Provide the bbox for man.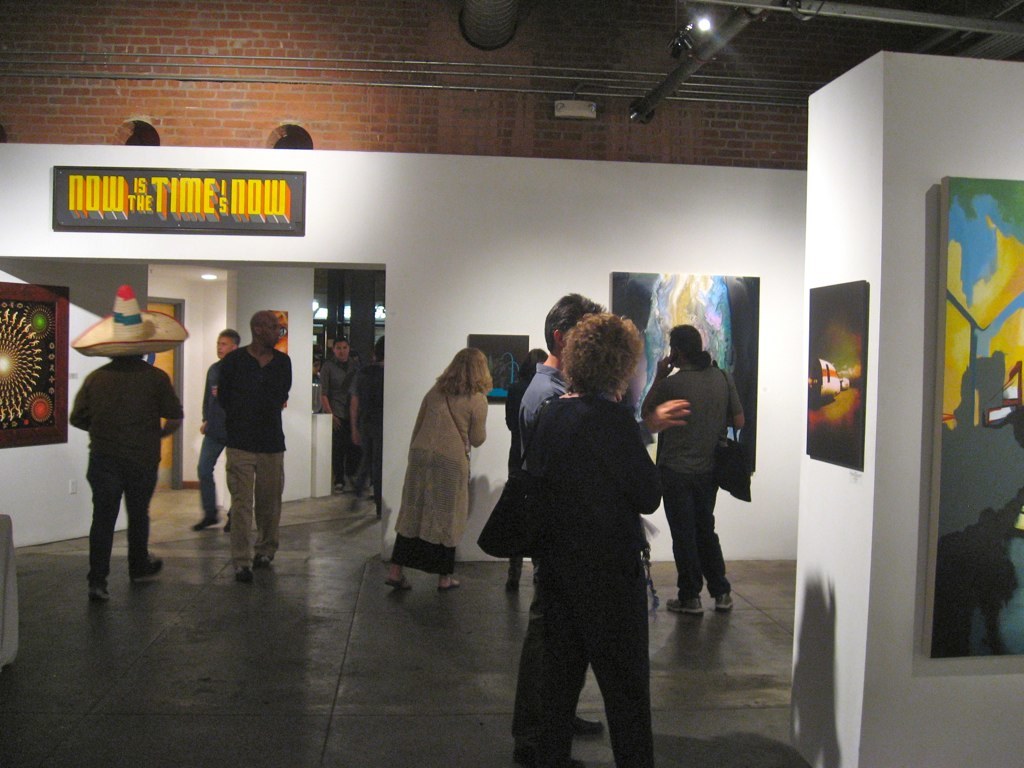
pyautogui.locateOnScreen(520, 297, 614, 480).
